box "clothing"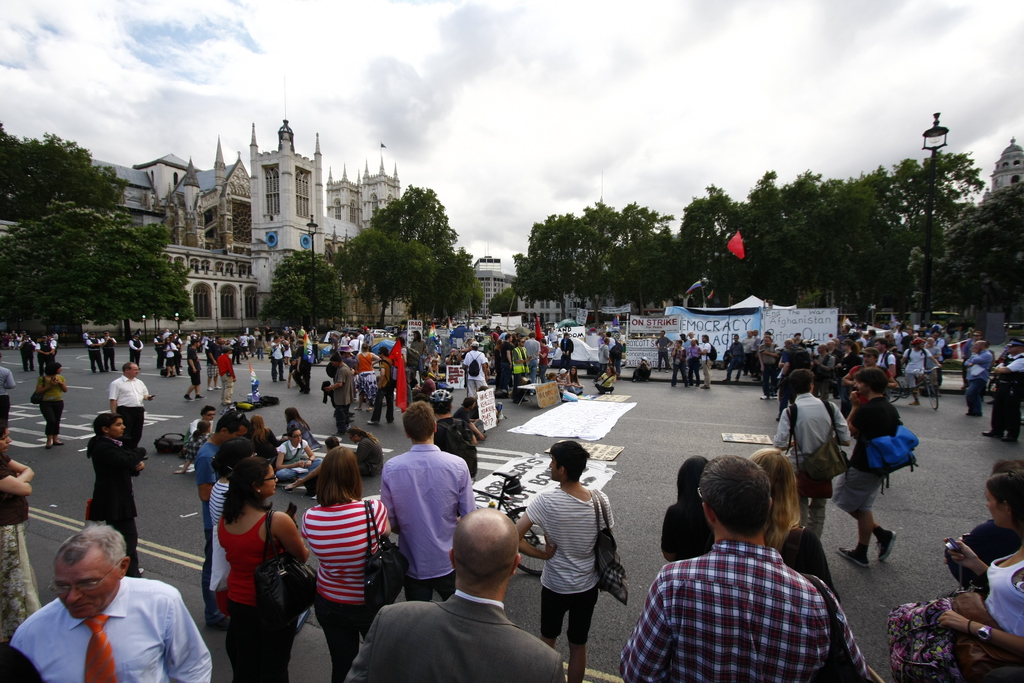
box=[21, 340, 40, 372]
